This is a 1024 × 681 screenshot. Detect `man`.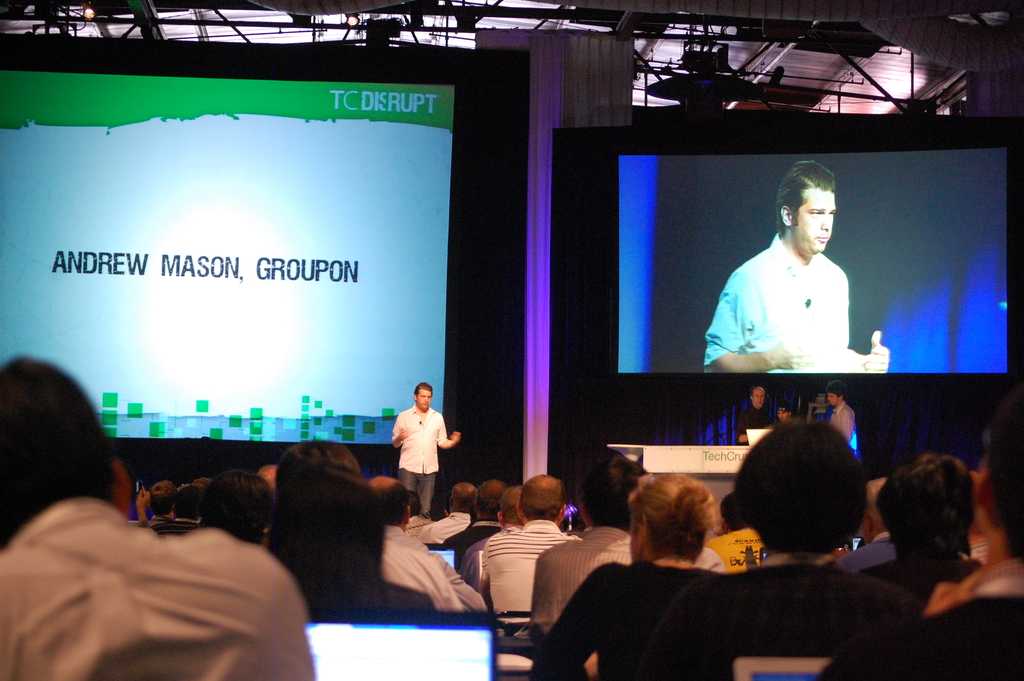
detection(392, 382, 462, 521).
